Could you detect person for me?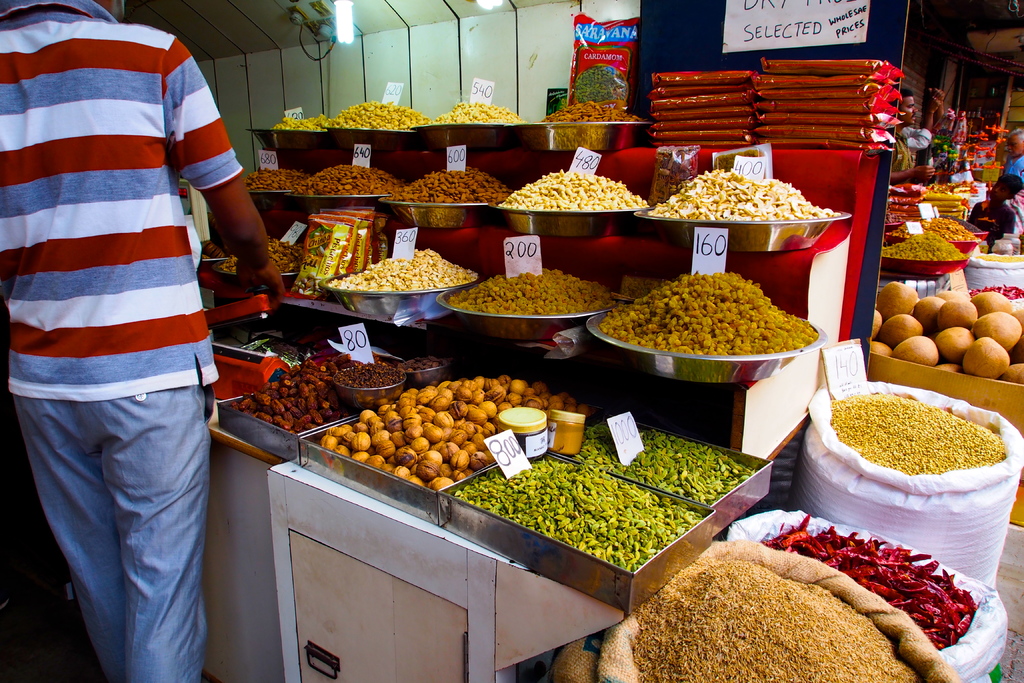
Detection result: 886/89/940/190.
